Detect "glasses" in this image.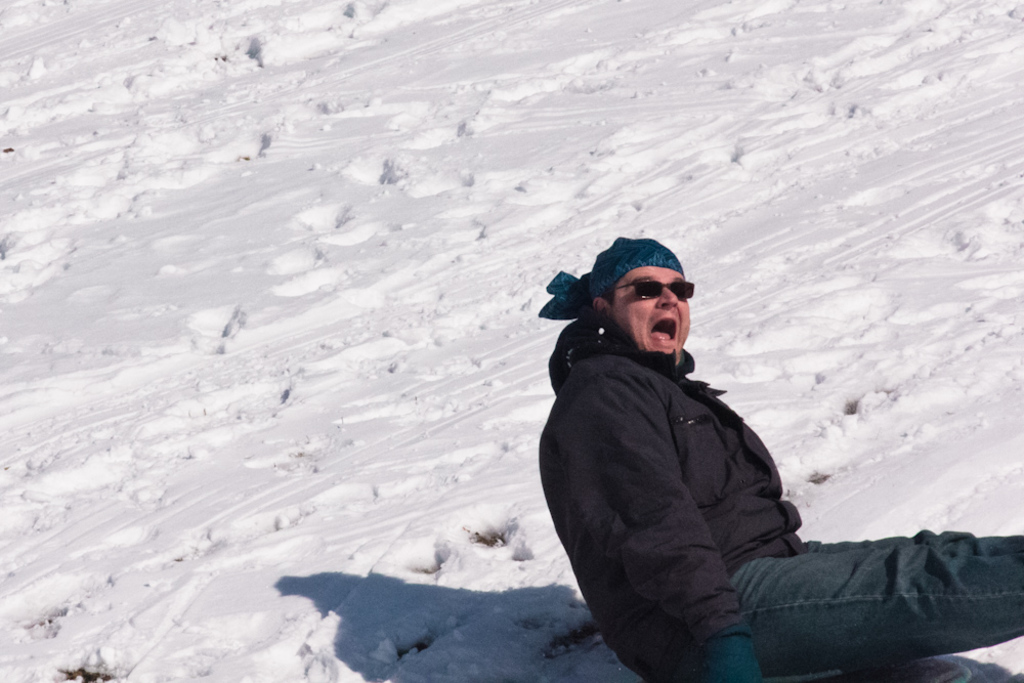
Detection: bbox(606, 283, 692, 296).
